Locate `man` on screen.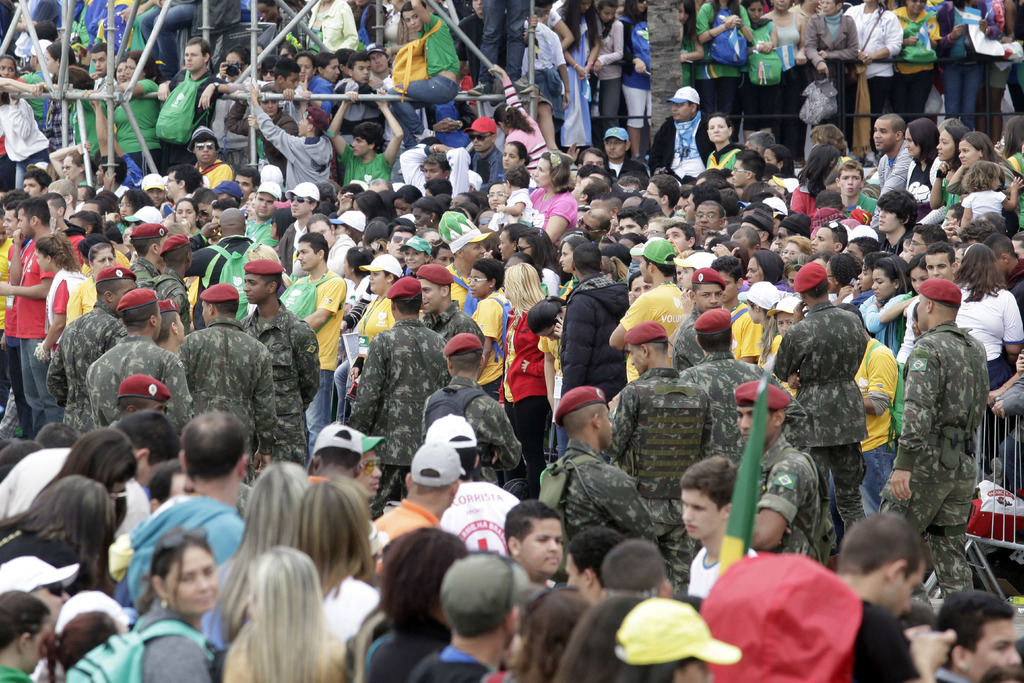
On screen at locate(88, 42, 120, 81).
